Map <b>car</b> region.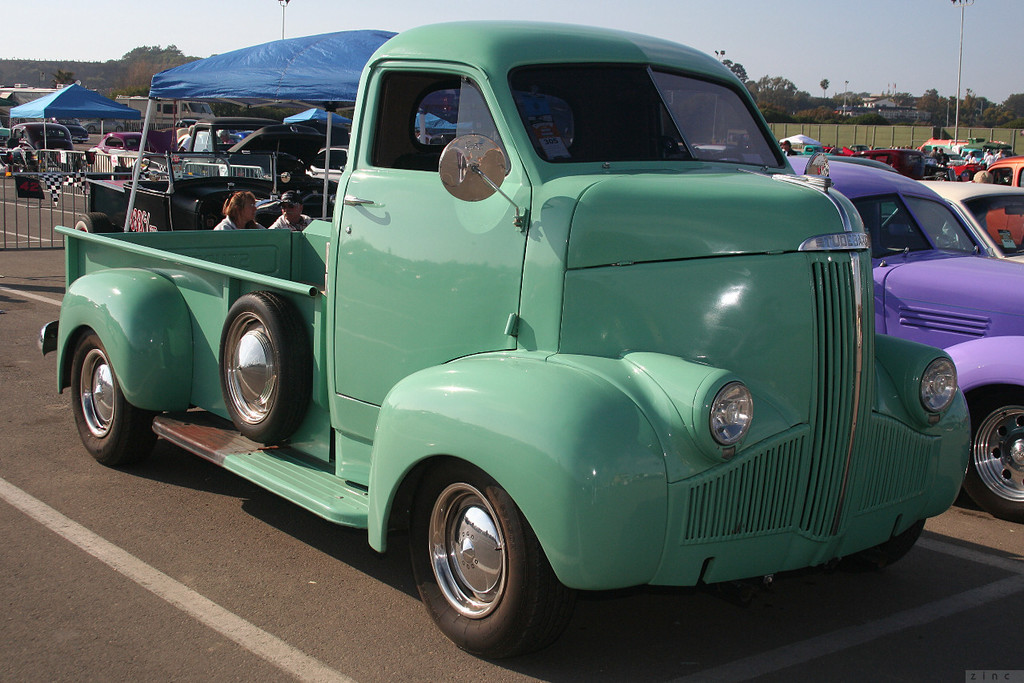
Mapped to x1=789 y1=156 x2=1023 y2=520.
